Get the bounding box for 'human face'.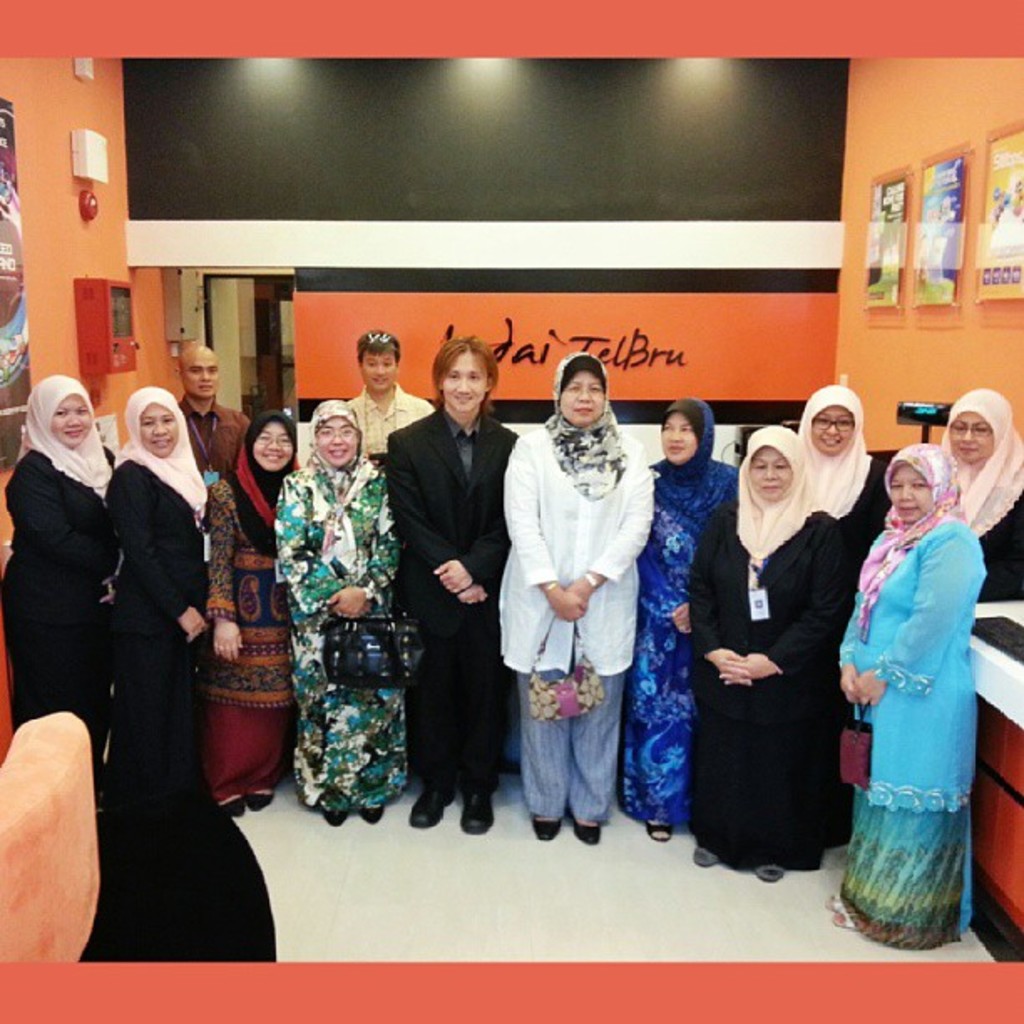
{"left": 184, "top": 346, "right": 223, "bottom": 392}.
